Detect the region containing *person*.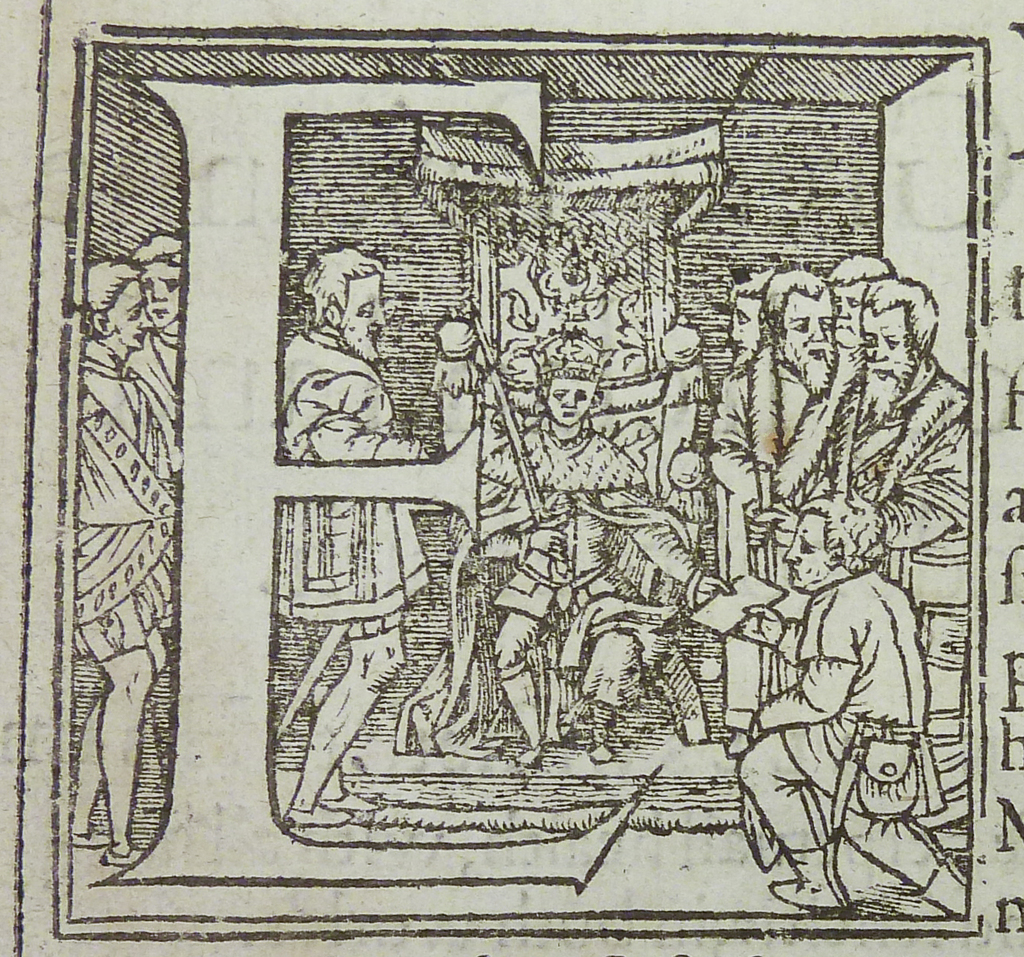
269/251/433/825.
